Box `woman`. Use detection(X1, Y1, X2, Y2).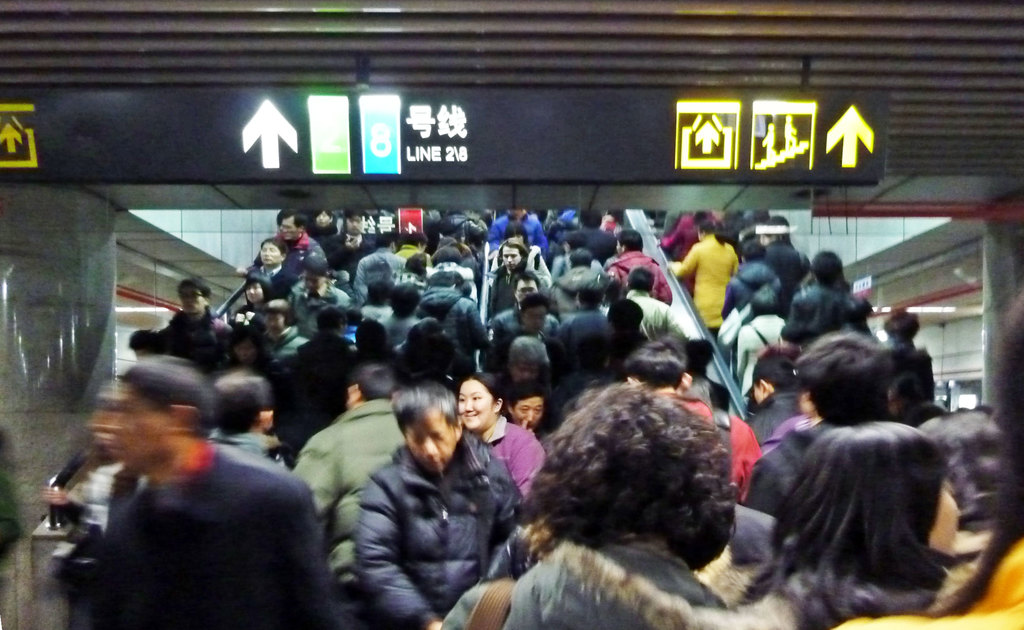
detection(452, 372, 553, 495).
